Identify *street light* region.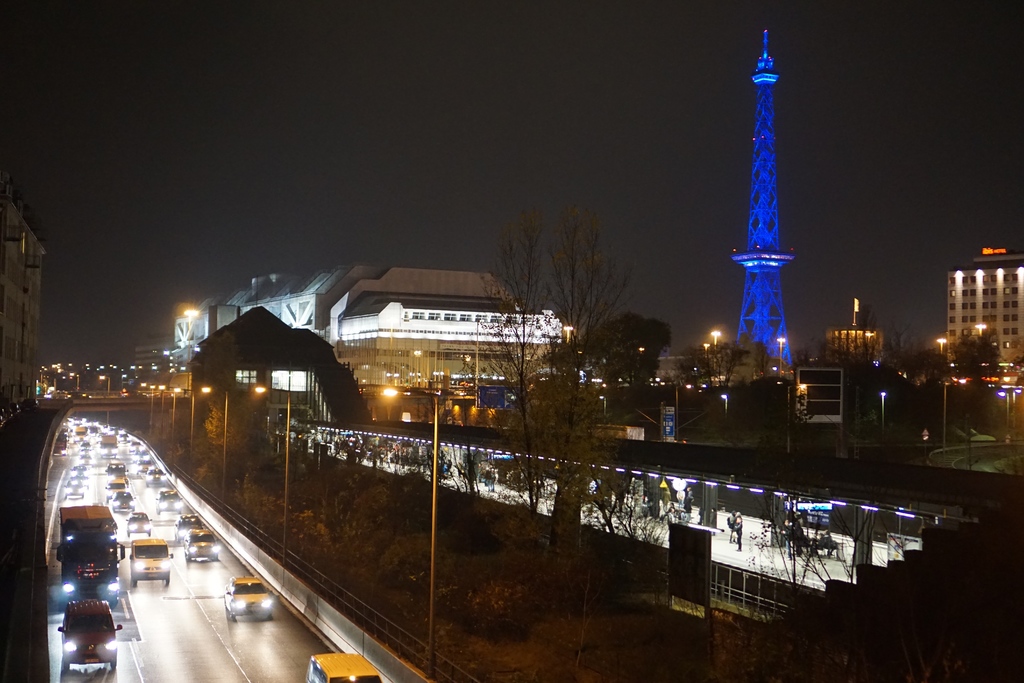
Region: <box>76,373,83,388</box>.
